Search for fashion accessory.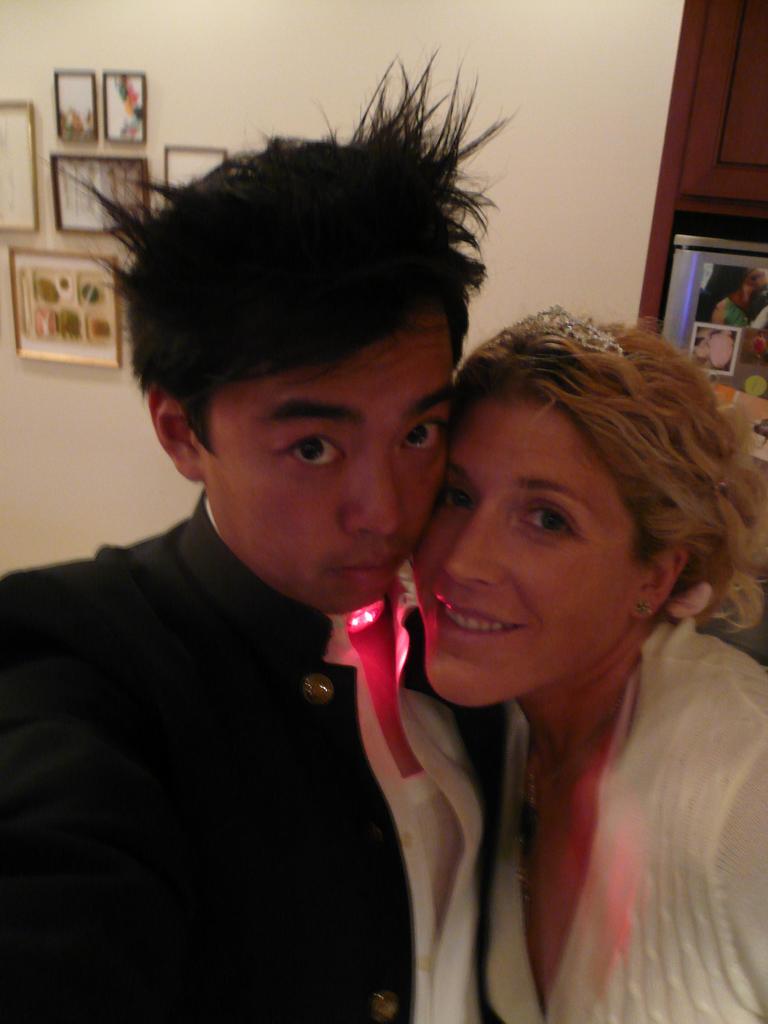
Found at rect(504, 304, 628, 362).
